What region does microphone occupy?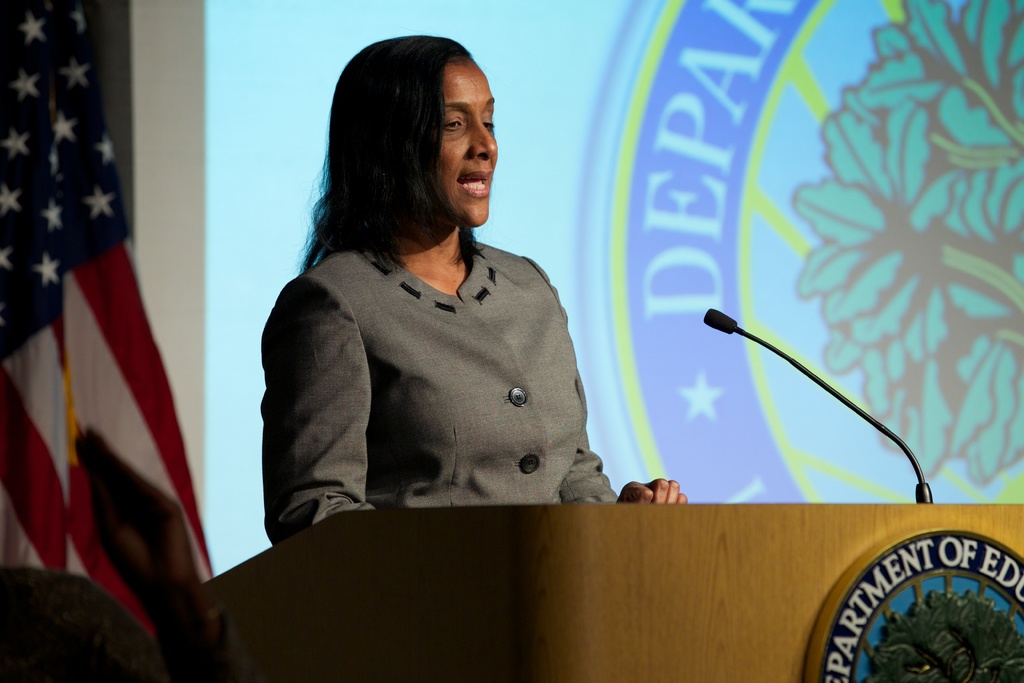
716, 308, 929, 485.
